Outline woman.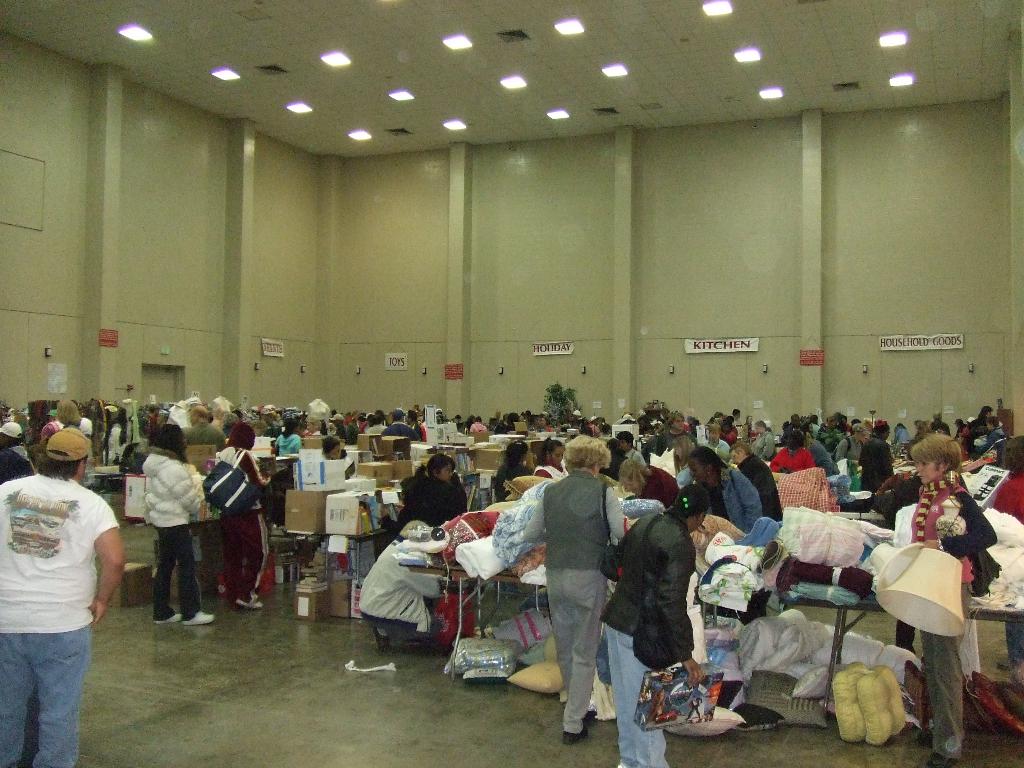
Outline: 207,421,276,614.
